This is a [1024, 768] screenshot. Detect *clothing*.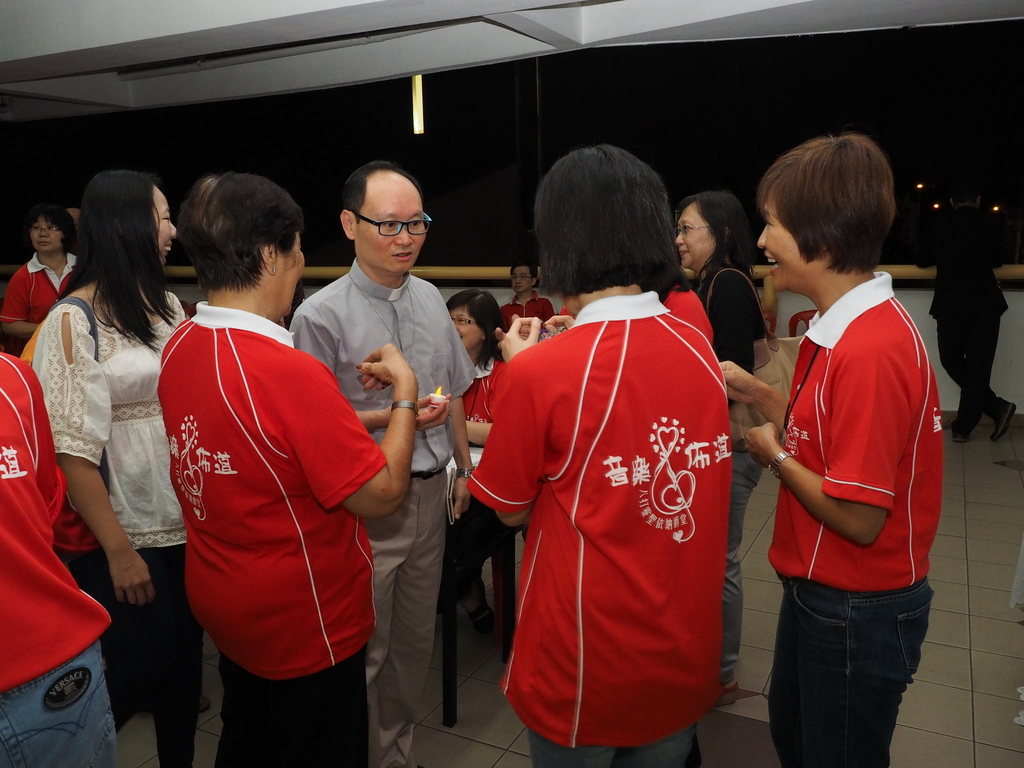
156, 300, 381, 767.
